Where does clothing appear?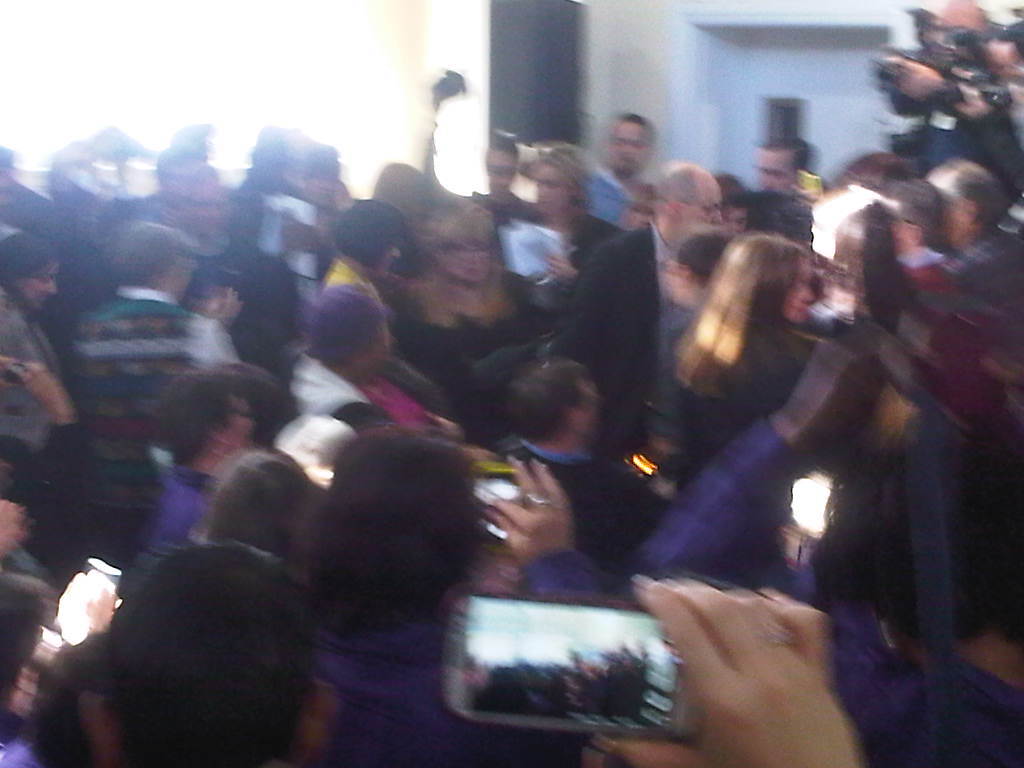
Appears at x1=555 y1=222 x2=684 y2=474.
